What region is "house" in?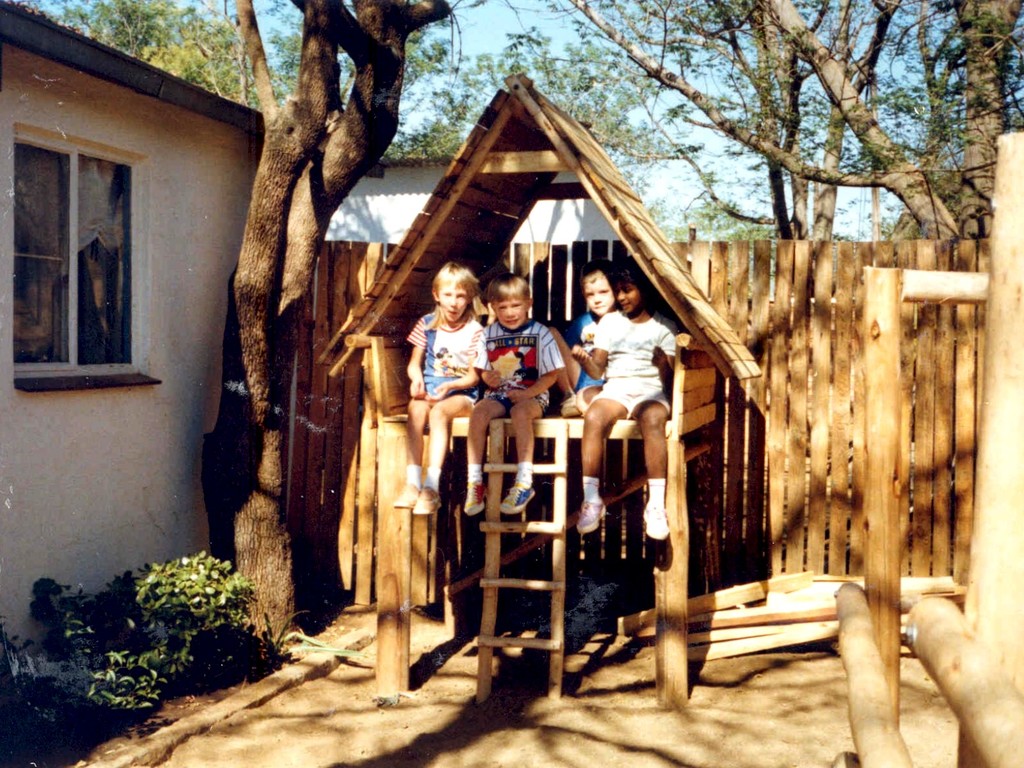
[left=0, top=0, right=268, bottom=660].
